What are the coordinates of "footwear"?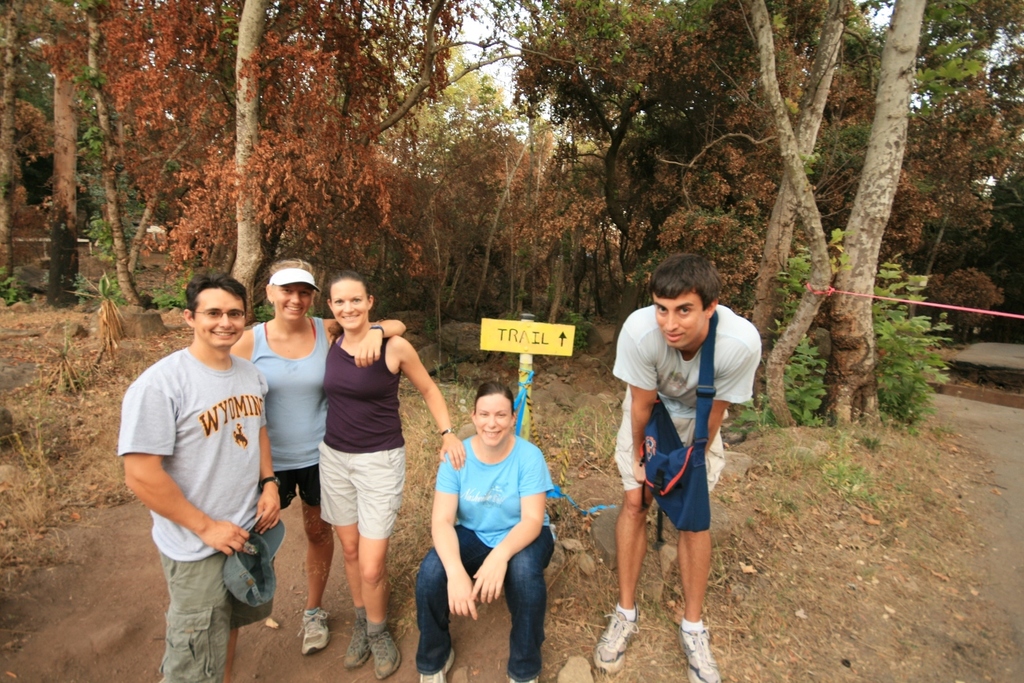
(676,629,725,682).
